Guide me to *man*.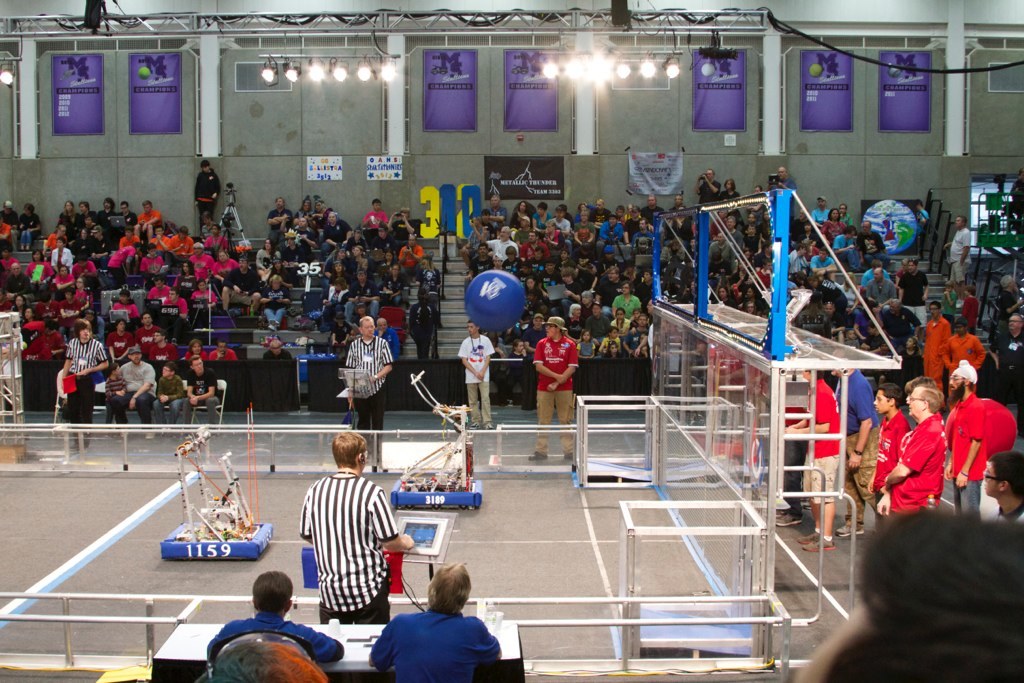
Guidance: <region>944, 320, 985, 376</region>.
